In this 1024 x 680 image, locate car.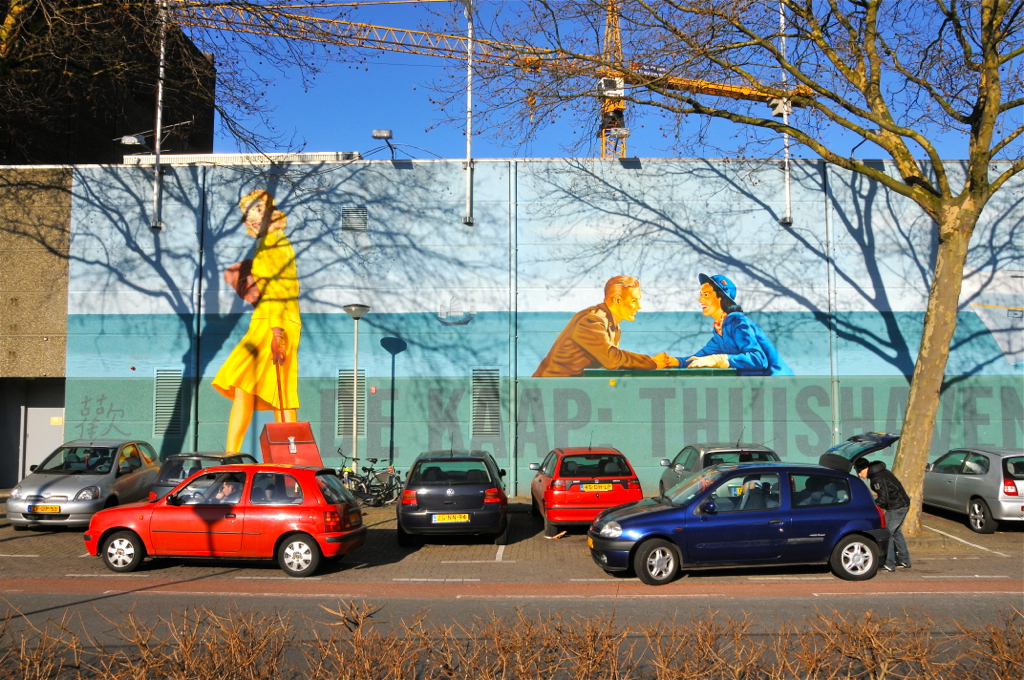
Bounding box: <box>597,432,907,581</box>.
